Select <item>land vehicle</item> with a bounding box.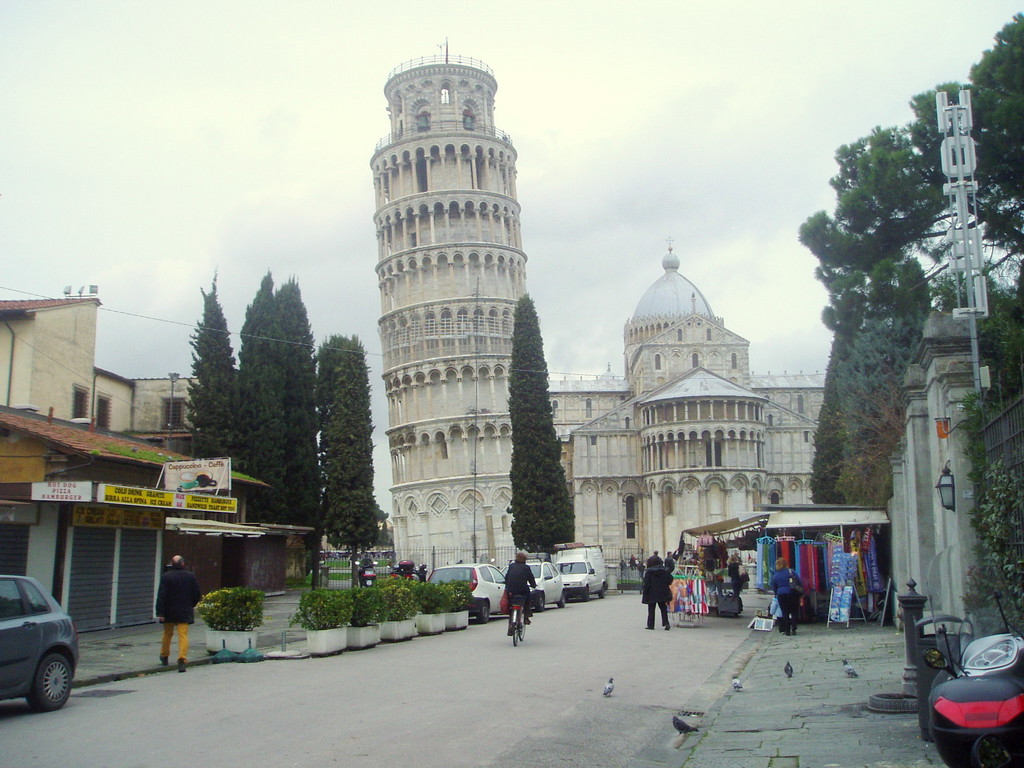
510 583 533 644.
